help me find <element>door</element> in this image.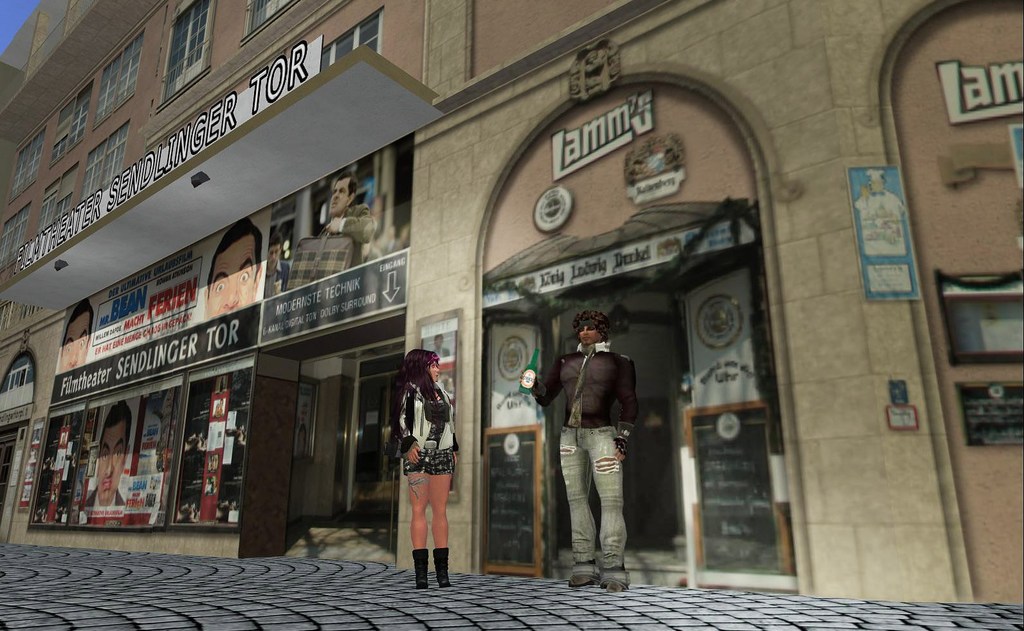
Found it: region(484, 248, 790, 588).
